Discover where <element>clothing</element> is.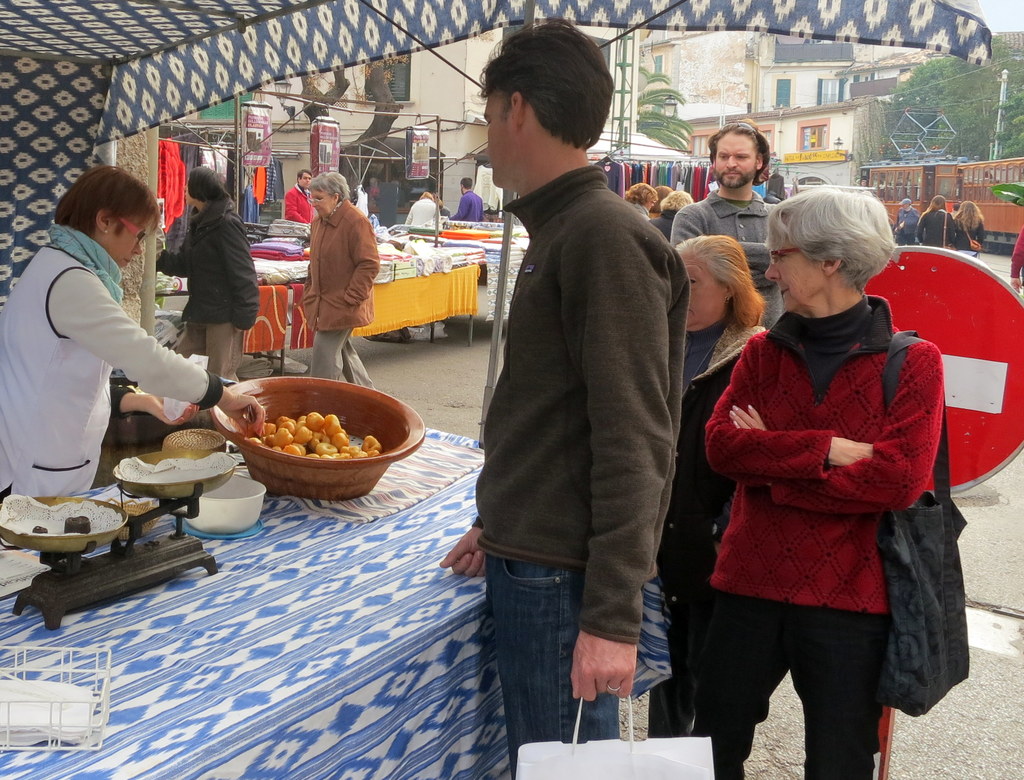
Discovered at bbox=[678, 187, 780, 321].
